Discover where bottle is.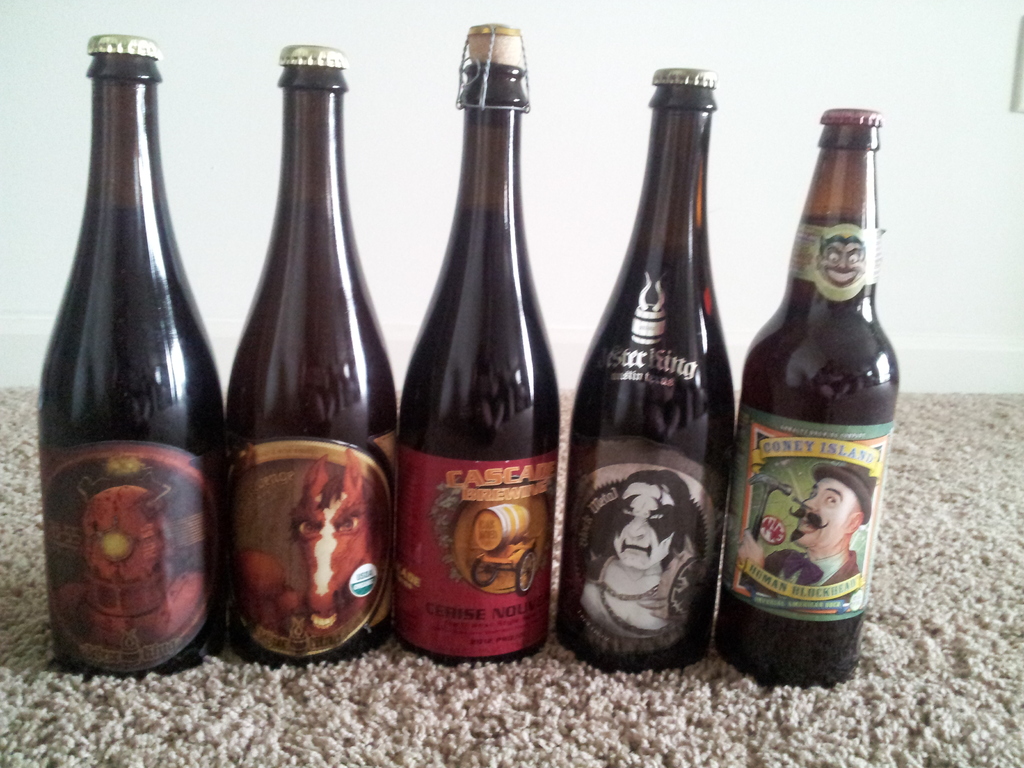
Discovered at [229,46,397,664].
